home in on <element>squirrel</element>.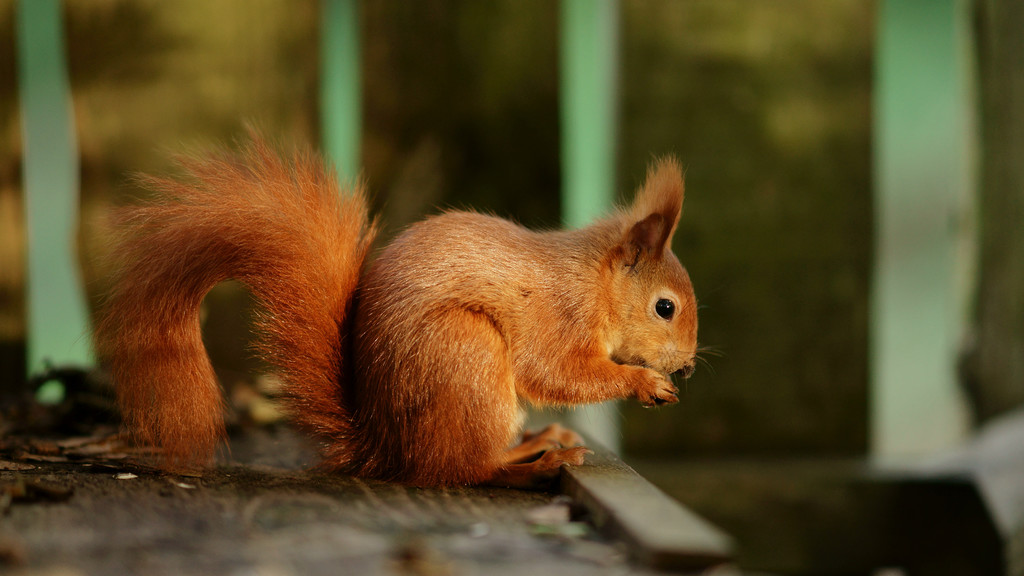
Homed in at pyautogui.locateOnScreen(79, 117, 729, 491).
